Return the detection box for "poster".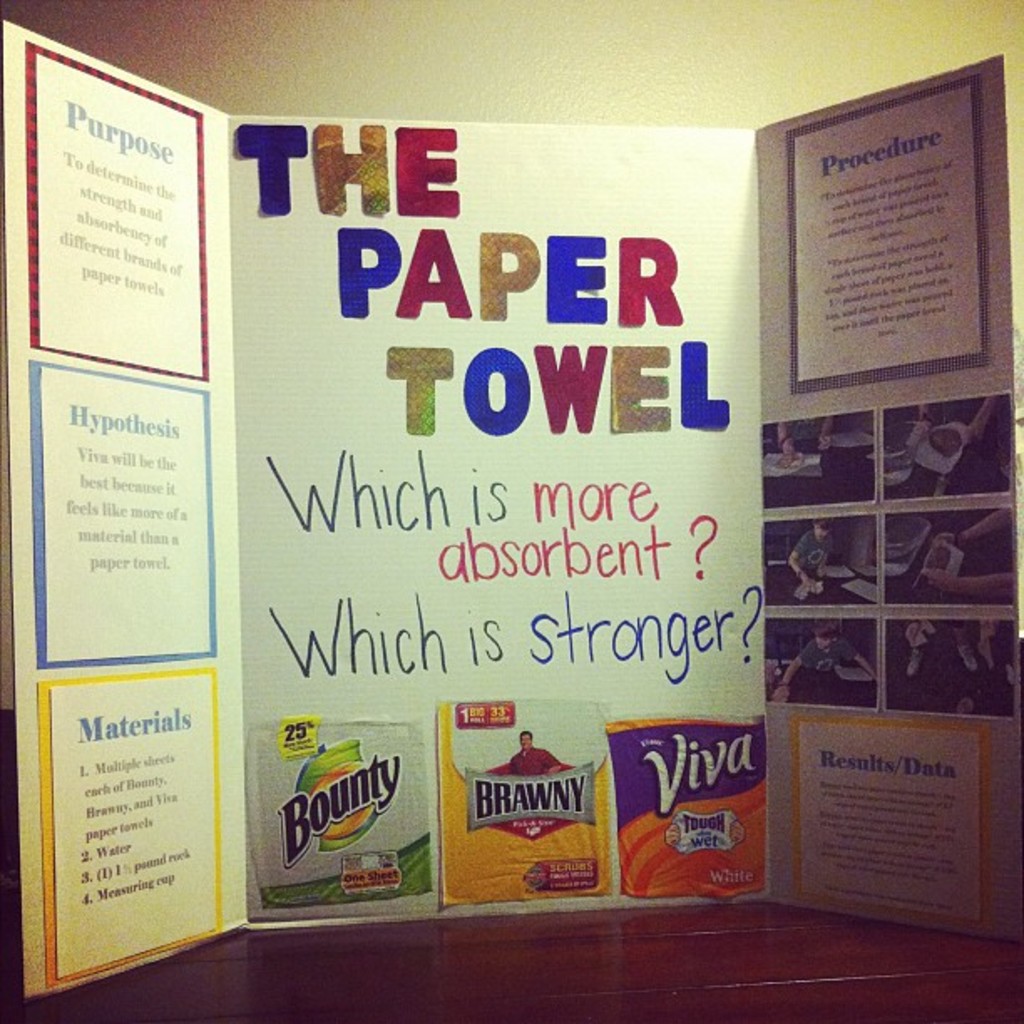
55:673:219:977.
